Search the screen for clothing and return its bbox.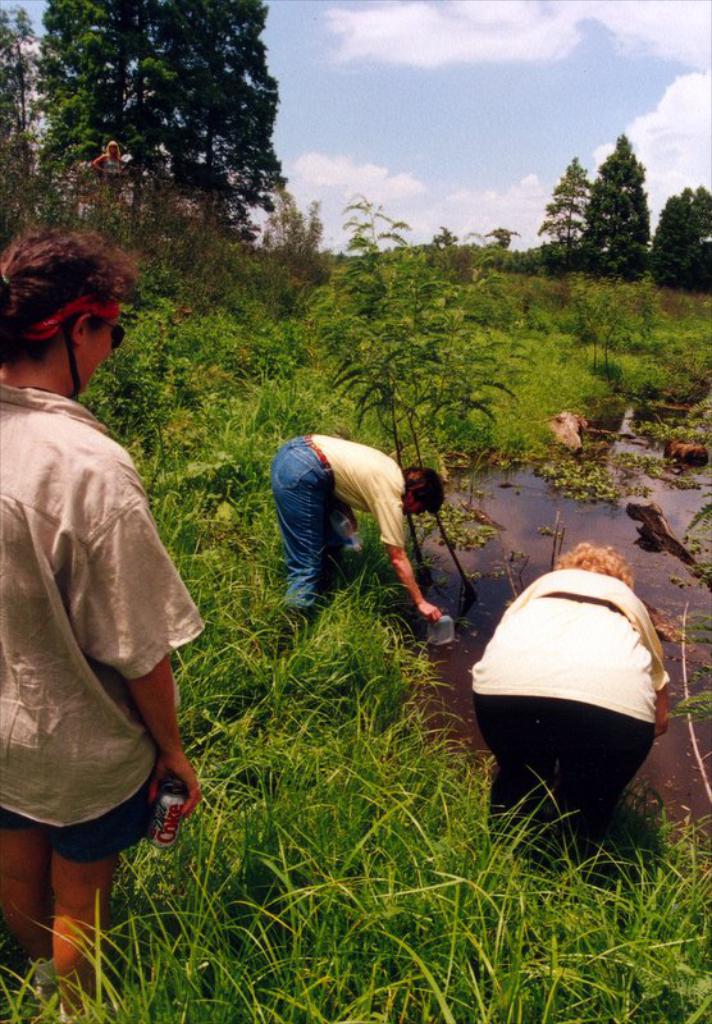
Found: {"x1": 256, "y1": 407, "x2": 449, "y2": 611}.
